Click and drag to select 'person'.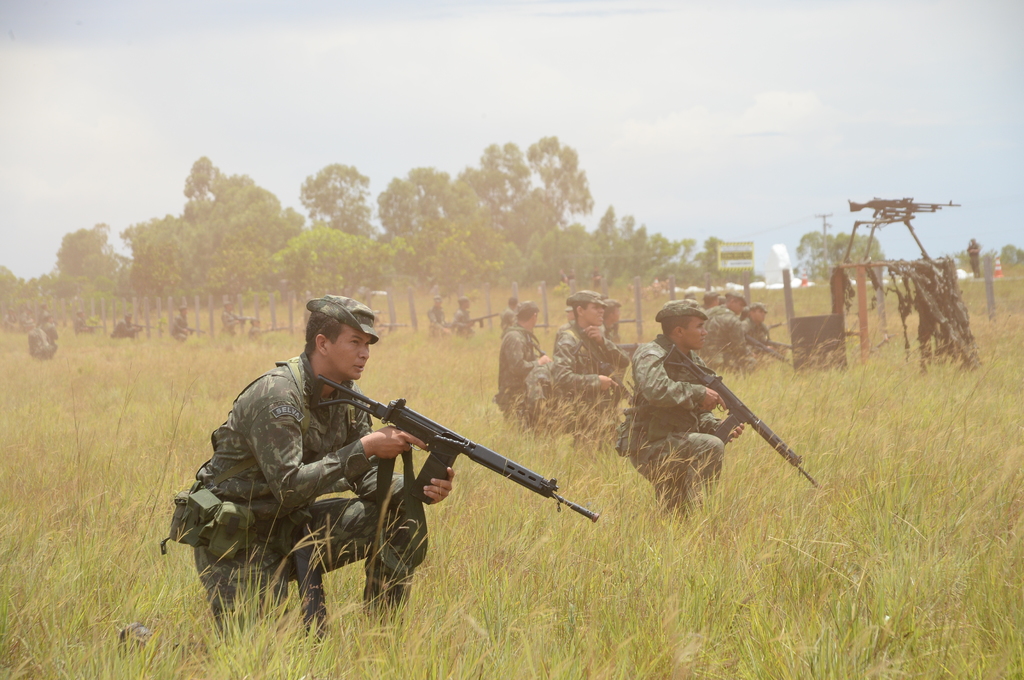
Selection: <box>741,304,775,362</box>.
